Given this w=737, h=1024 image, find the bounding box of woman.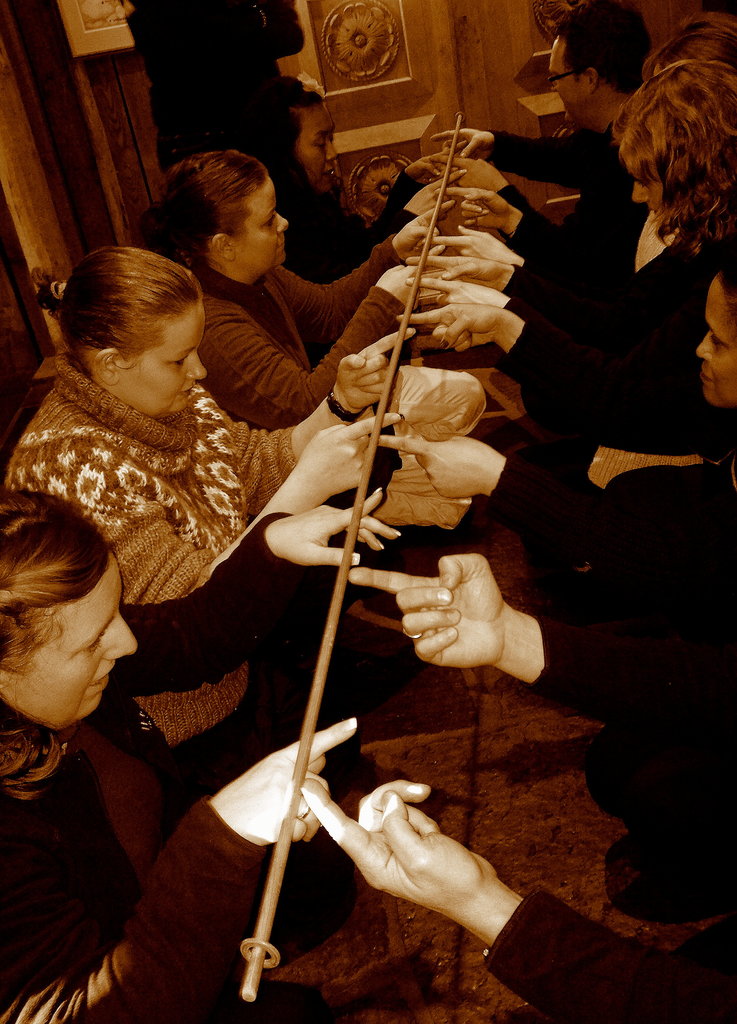
bbox(128, 143, 441, 422).
